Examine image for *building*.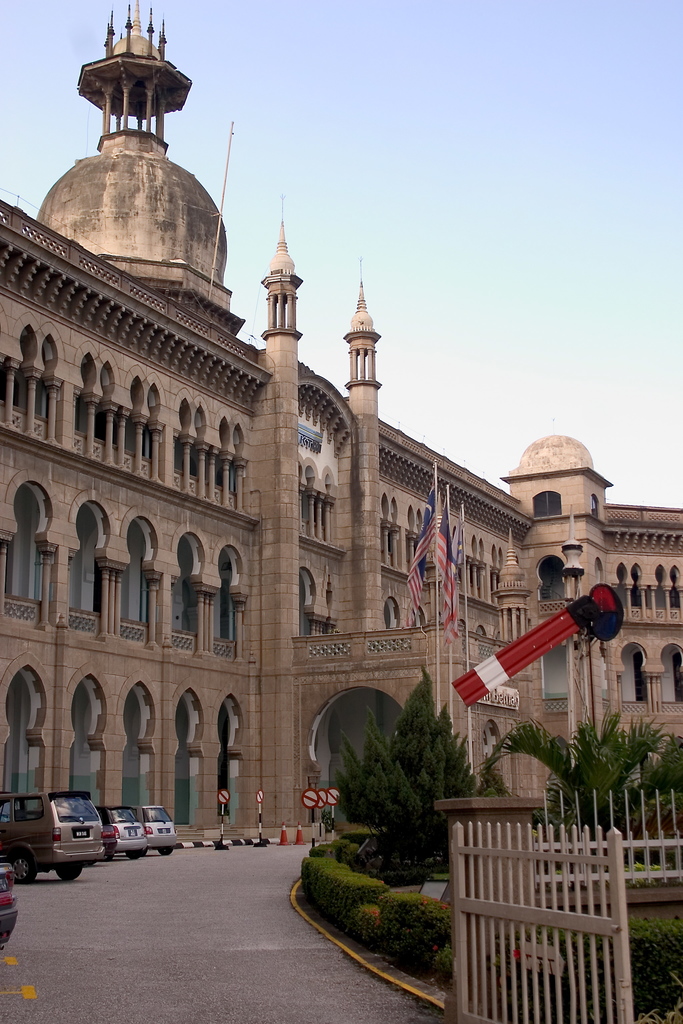
Examination result: BBox(0, 4, 680, 853).
